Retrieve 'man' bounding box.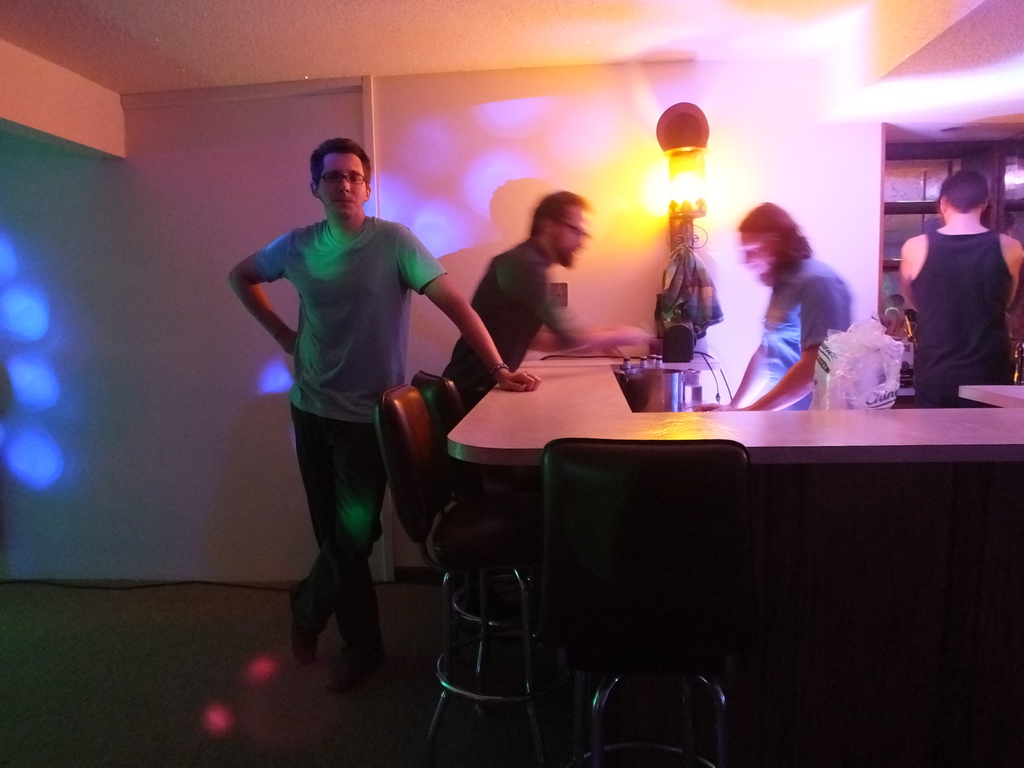
Bounding box: pyautogui.locateOnScreen(895, 168, 1023, 408).
